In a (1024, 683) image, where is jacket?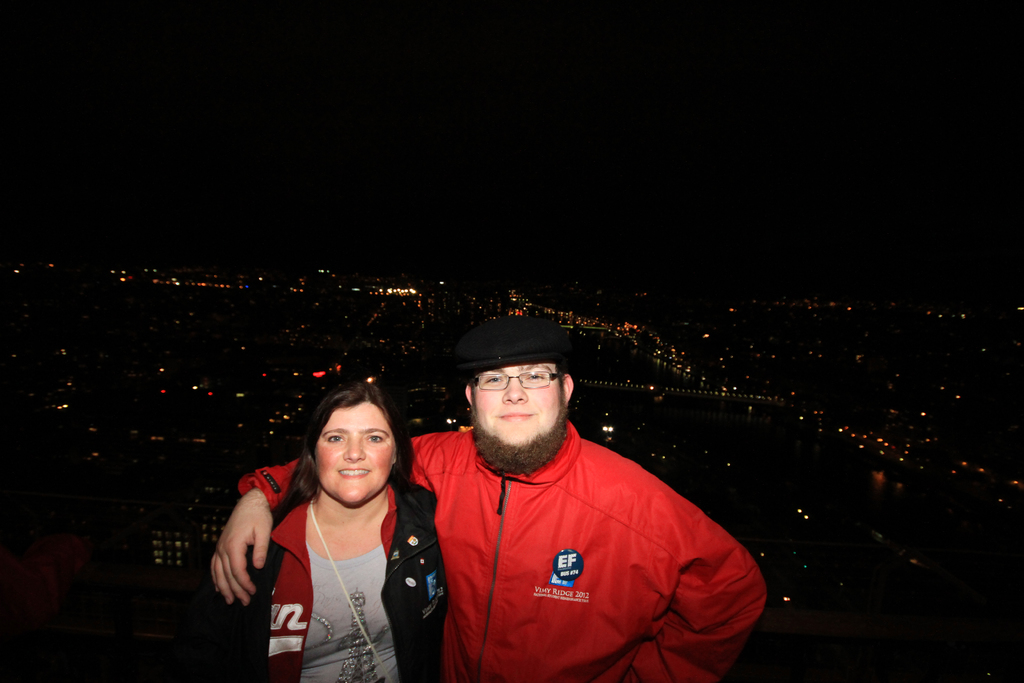
x1=243, y1=386, x2=492, y2=671.
